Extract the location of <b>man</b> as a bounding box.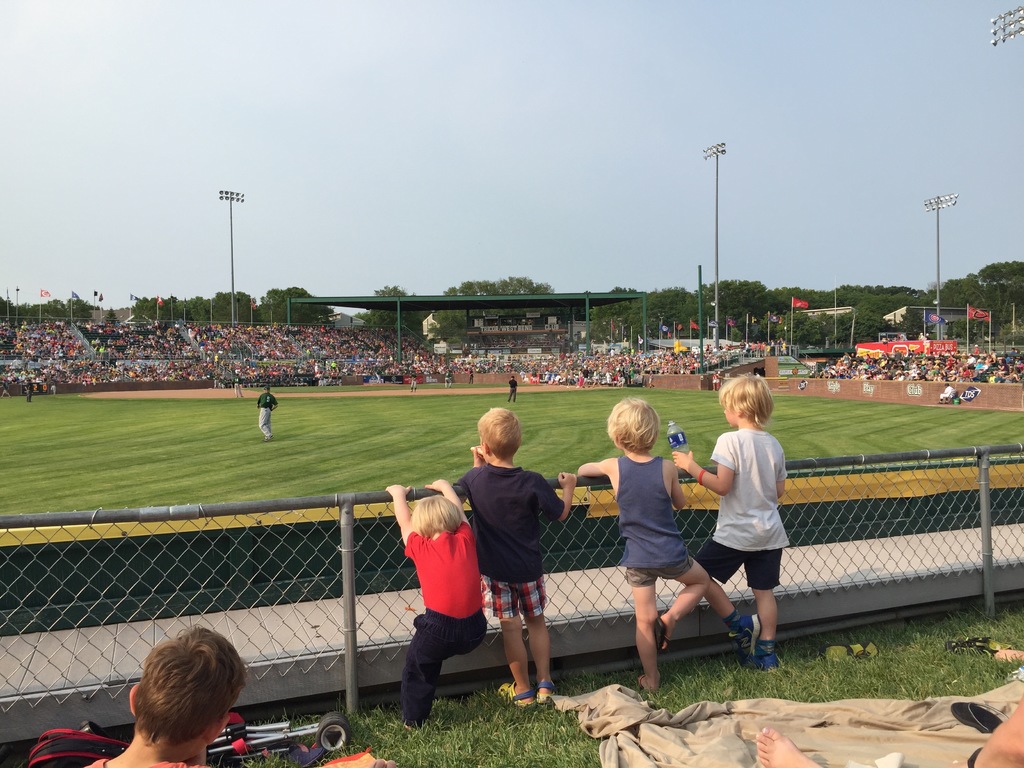
895:372:906:382.
